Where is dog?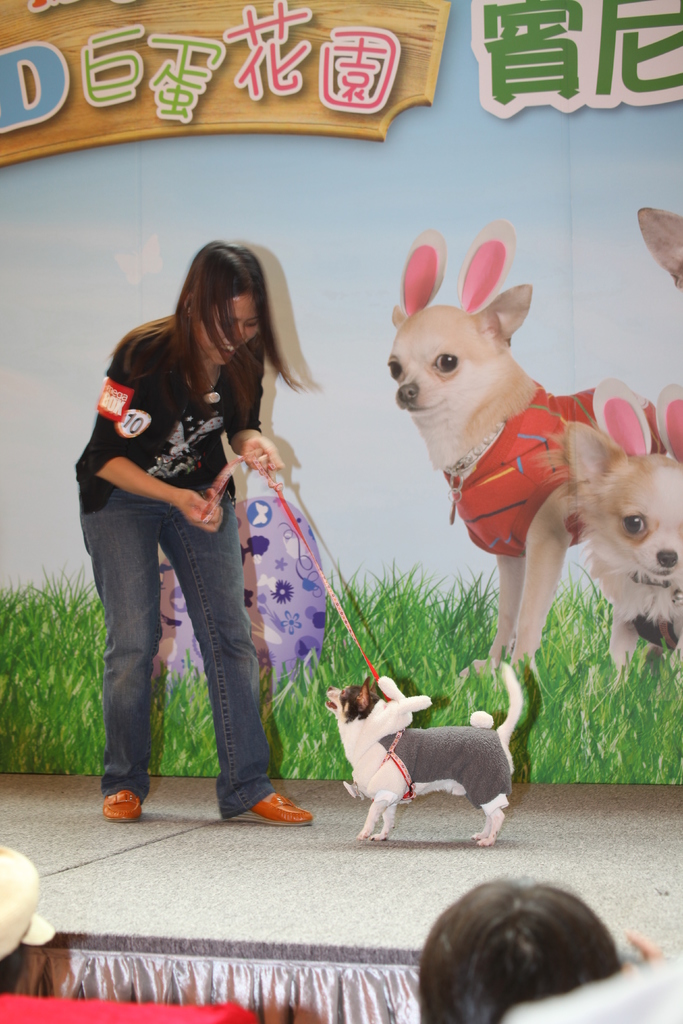
549/415/682/678.
